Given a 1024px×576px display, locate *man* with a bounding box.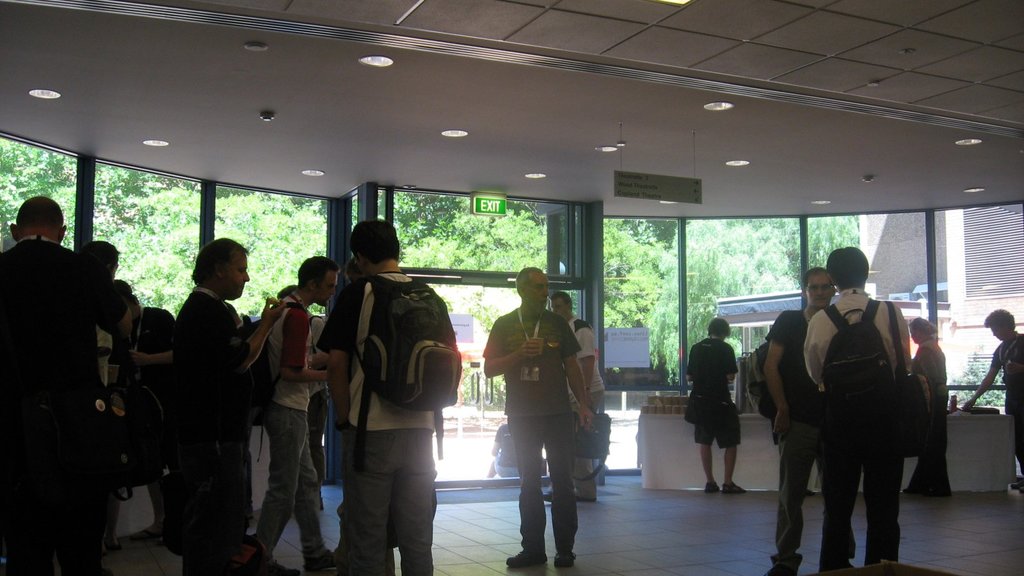
Located: (x1=173, y1=232, x2=286, y2=575).
